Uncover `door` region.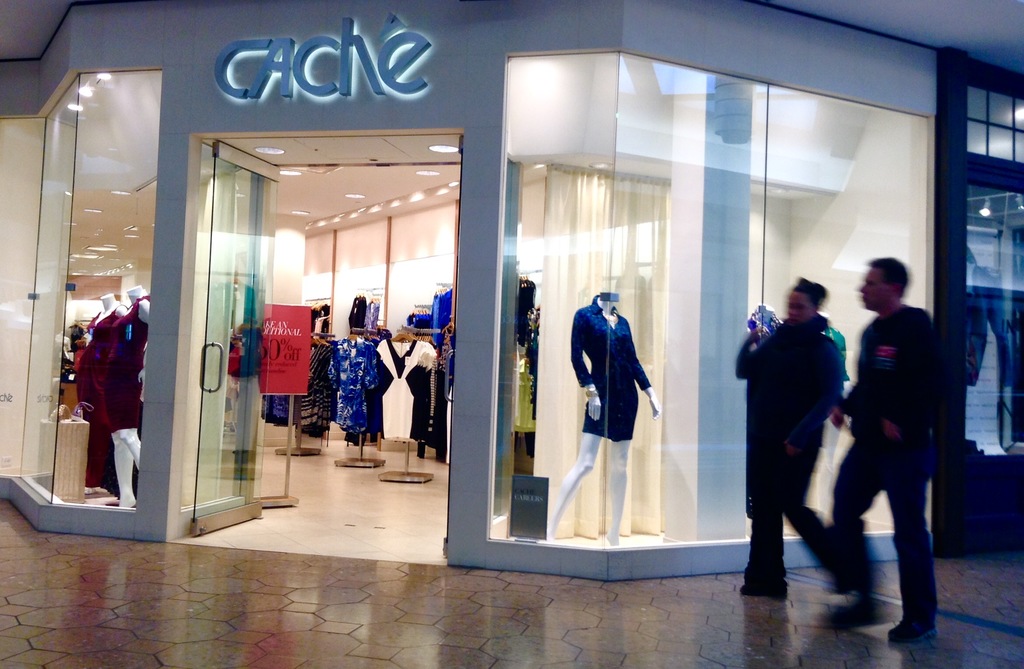
Uncovered: x1=180 y1=133 x2=465 y2=559.
